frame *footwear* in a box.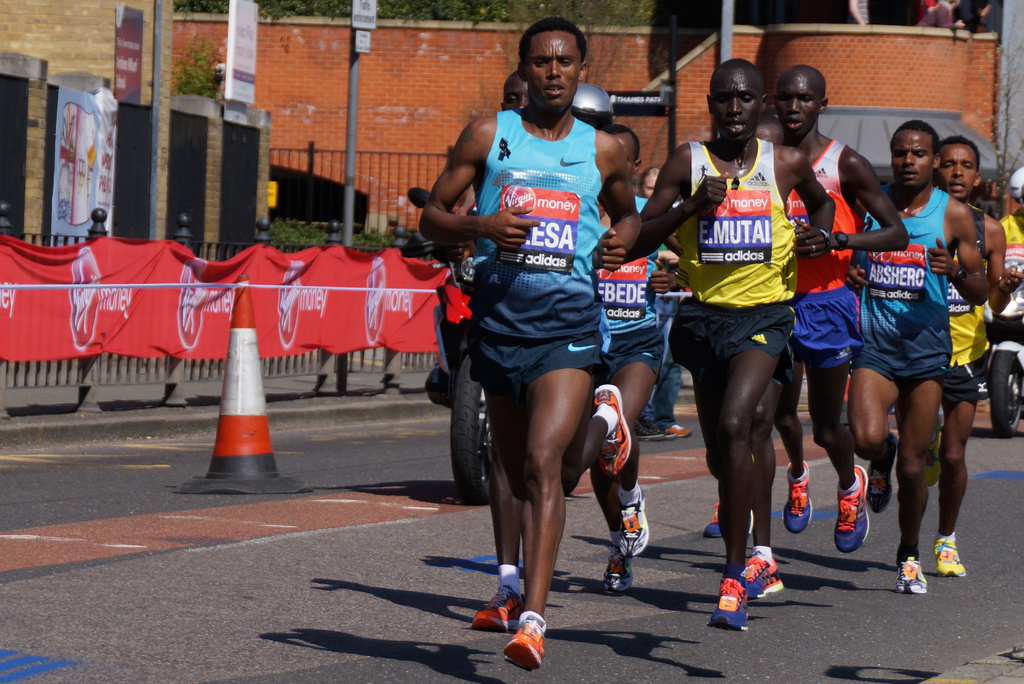
[936, 532, 968, 578].
